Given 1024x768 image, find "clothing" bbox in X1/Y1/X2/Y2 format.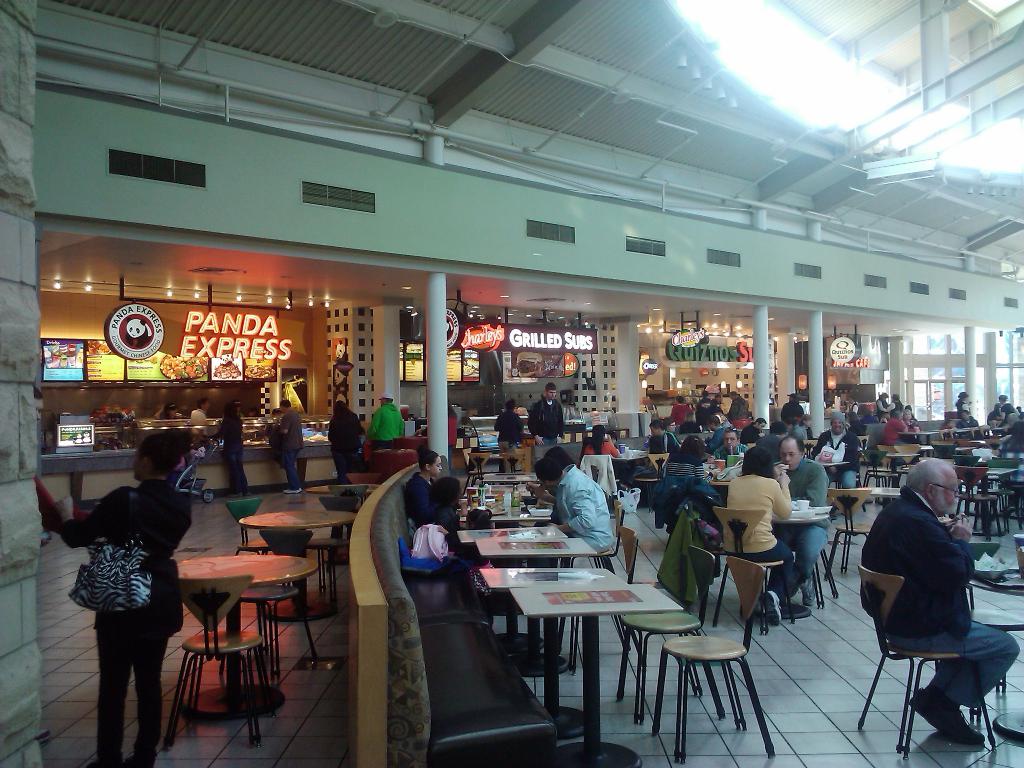
369/404/401/445.
